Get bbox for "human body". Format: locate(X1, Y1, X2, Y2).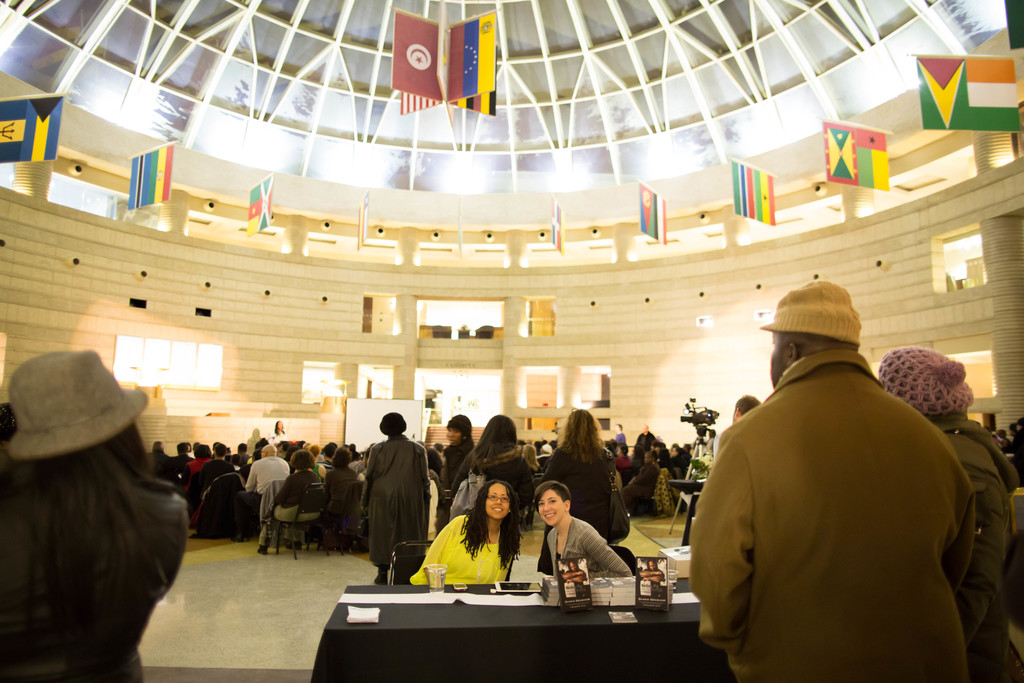
locate(447, 446, 531, 531).
